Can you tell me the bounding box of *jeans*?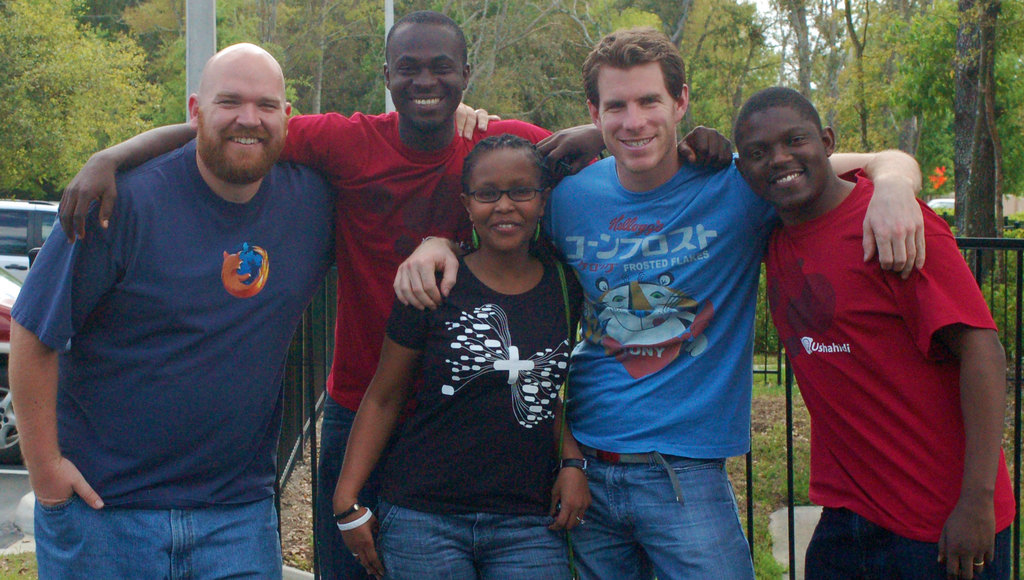
[x1=35, y1=499, x2=273, y2=579].
